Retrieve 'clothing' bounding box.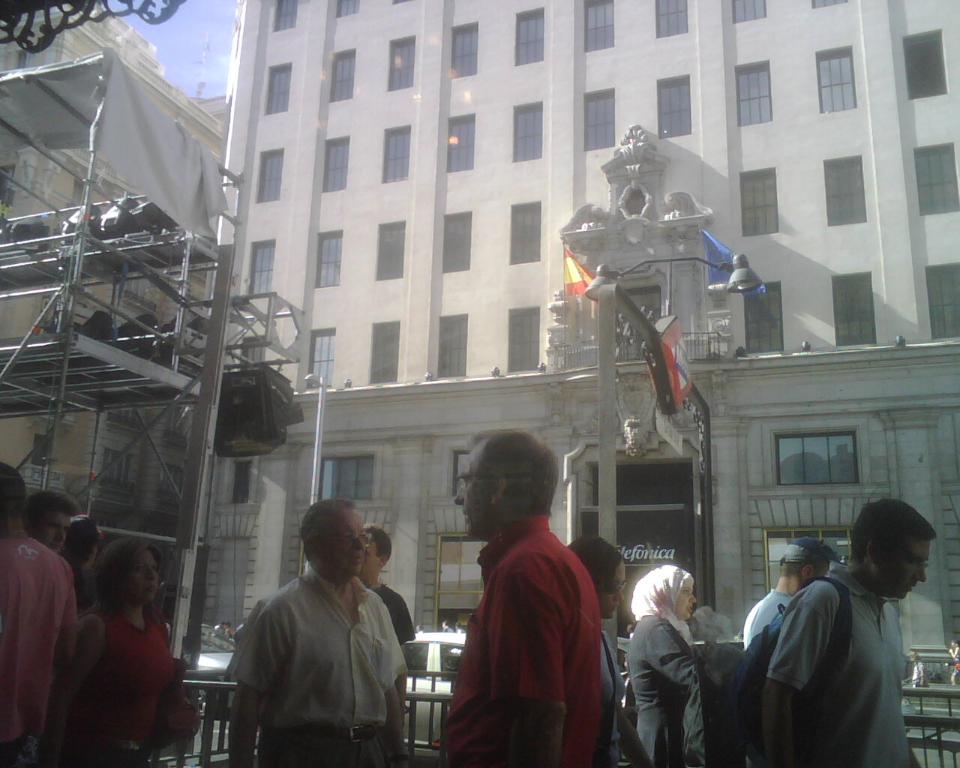
Bounding box: region(629, 602, 707, 767).
